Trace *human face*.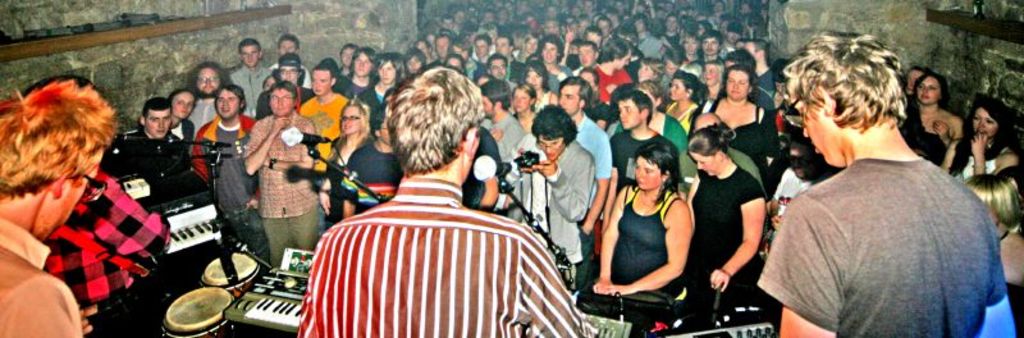
Traced to l=379, t=117, r=388, b=146.
